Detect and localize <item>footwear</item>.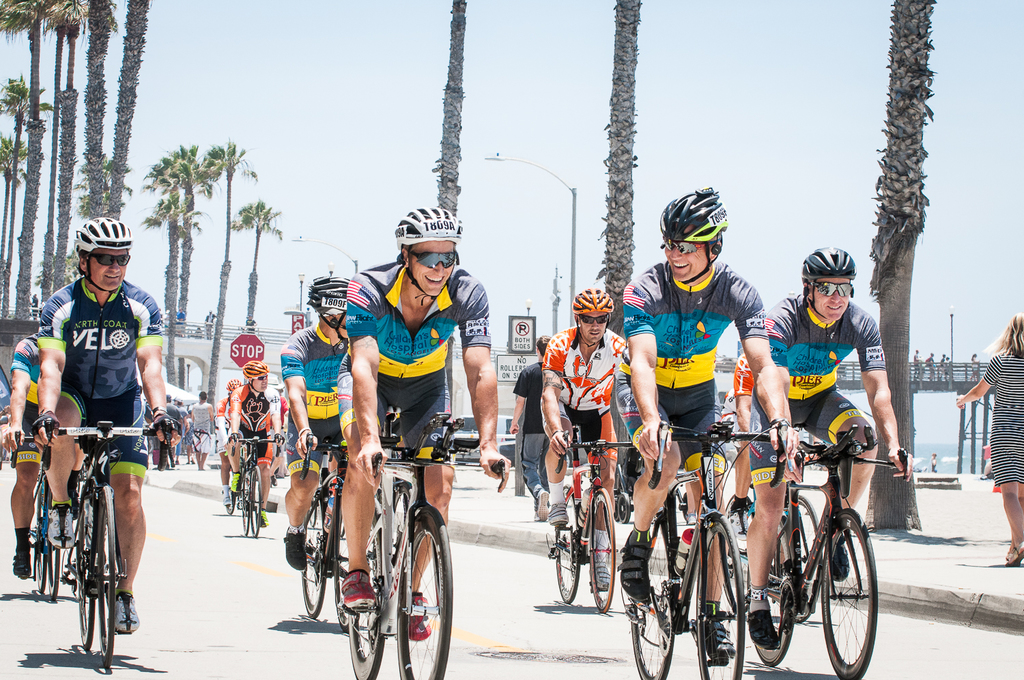
Localized at l=264, t=508, r=267, b=523.
